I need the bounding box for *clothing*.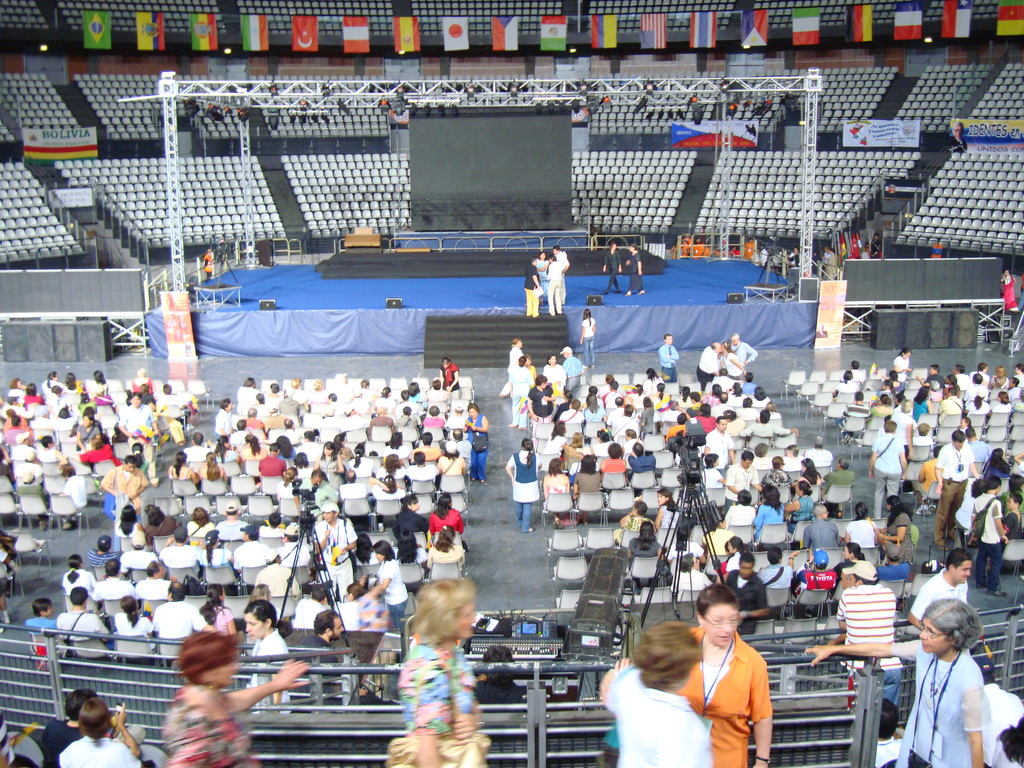
Here it is: [243,623,293,720].
